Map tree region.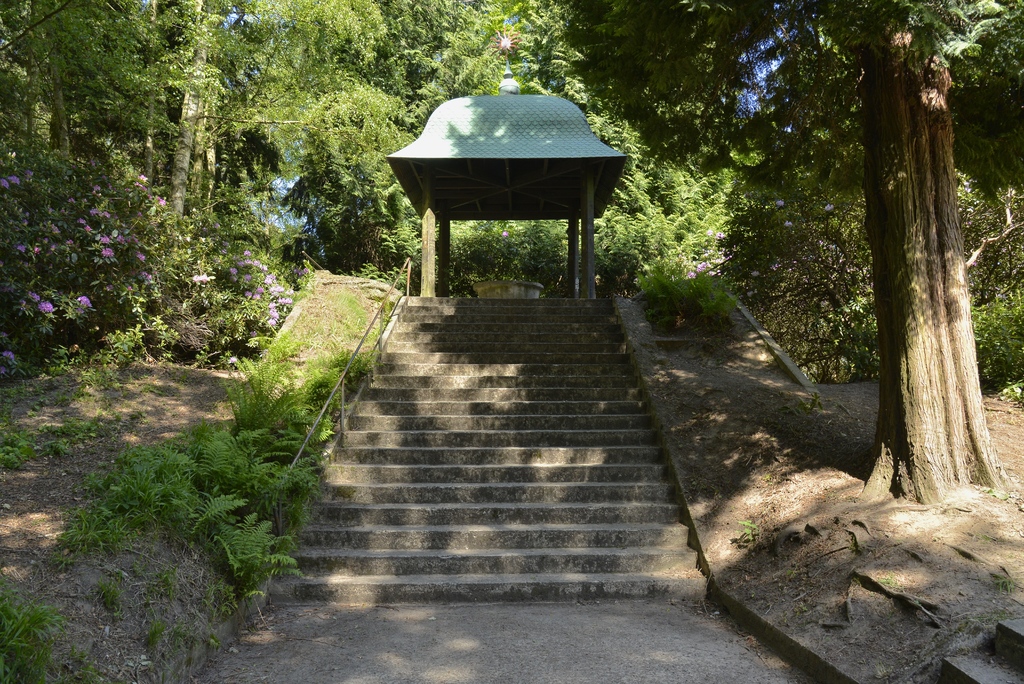
Mapped to bbox(548, 0, 1023, 505).
